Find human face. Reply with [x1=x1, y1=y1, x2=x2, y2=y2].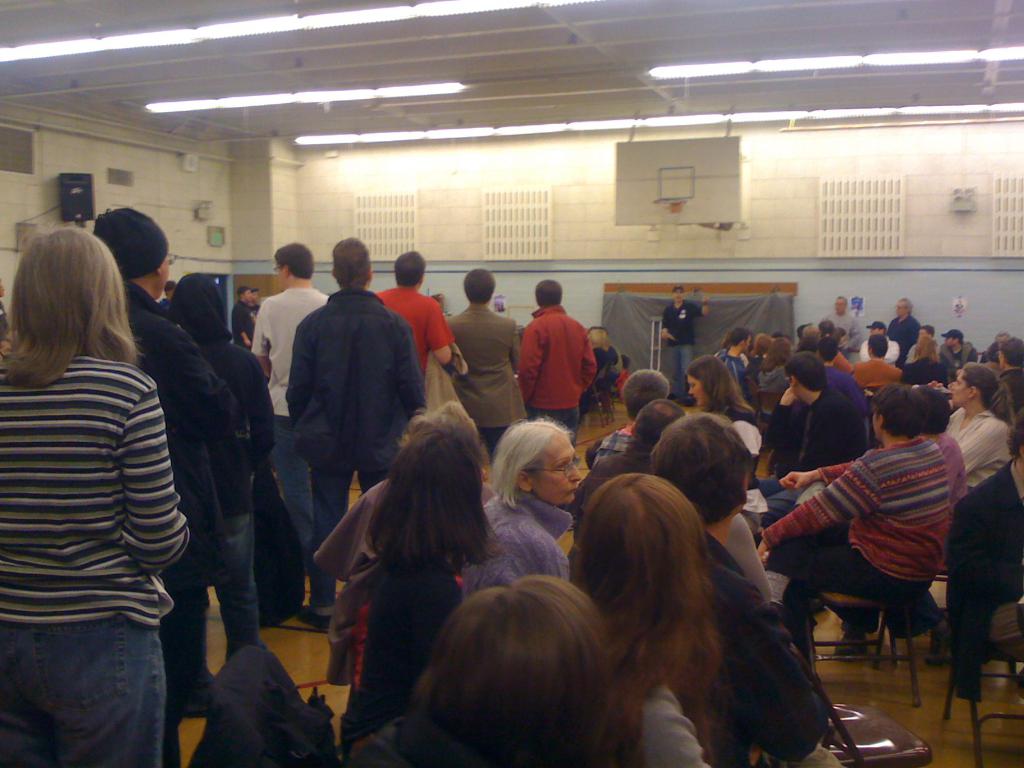
[x1=689, y1=375, x2=703, y2=406].
